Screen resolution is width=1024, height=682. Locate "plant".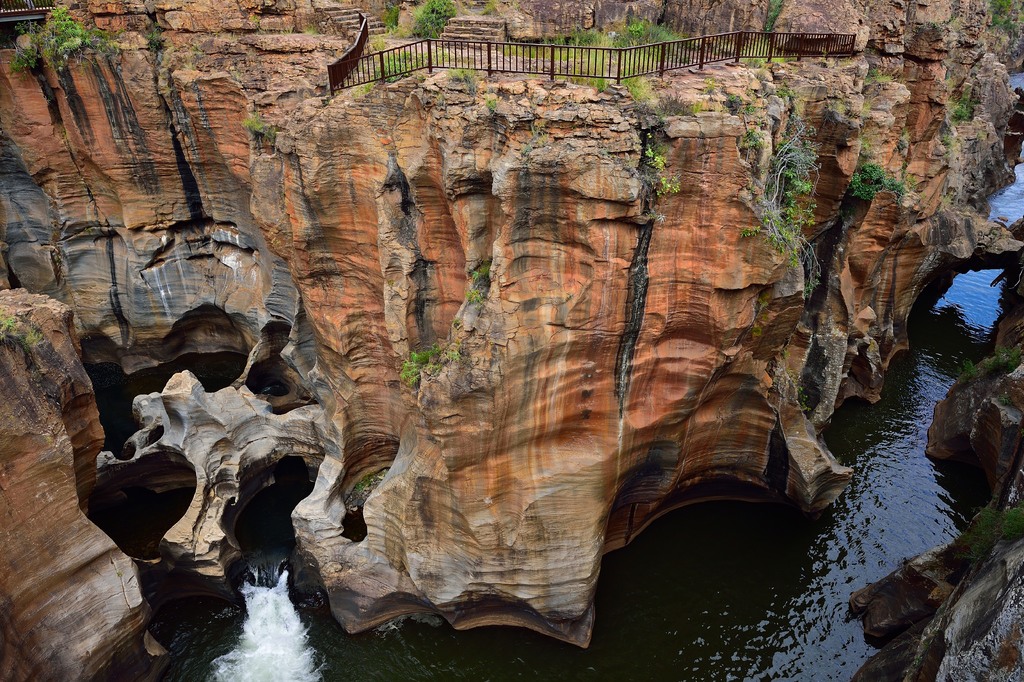
bbox=(396, 346, 431, 387).
